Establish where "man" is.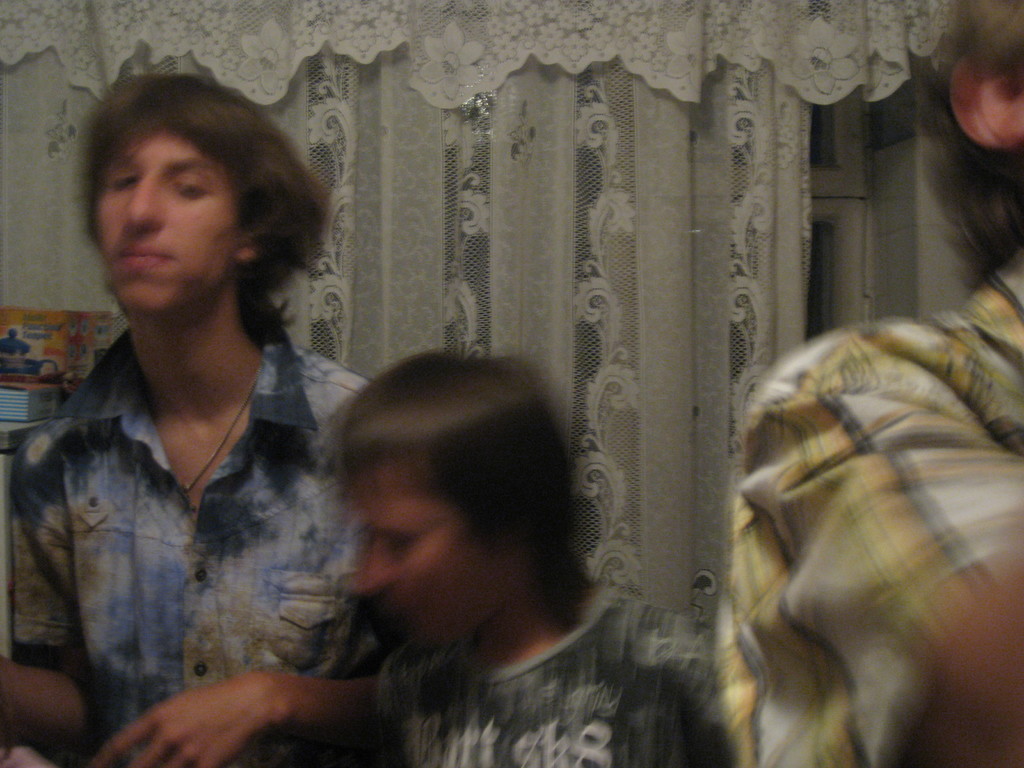
Established at {"left": 714, "top": 0, "right": 1023, "bottom": 767}.
